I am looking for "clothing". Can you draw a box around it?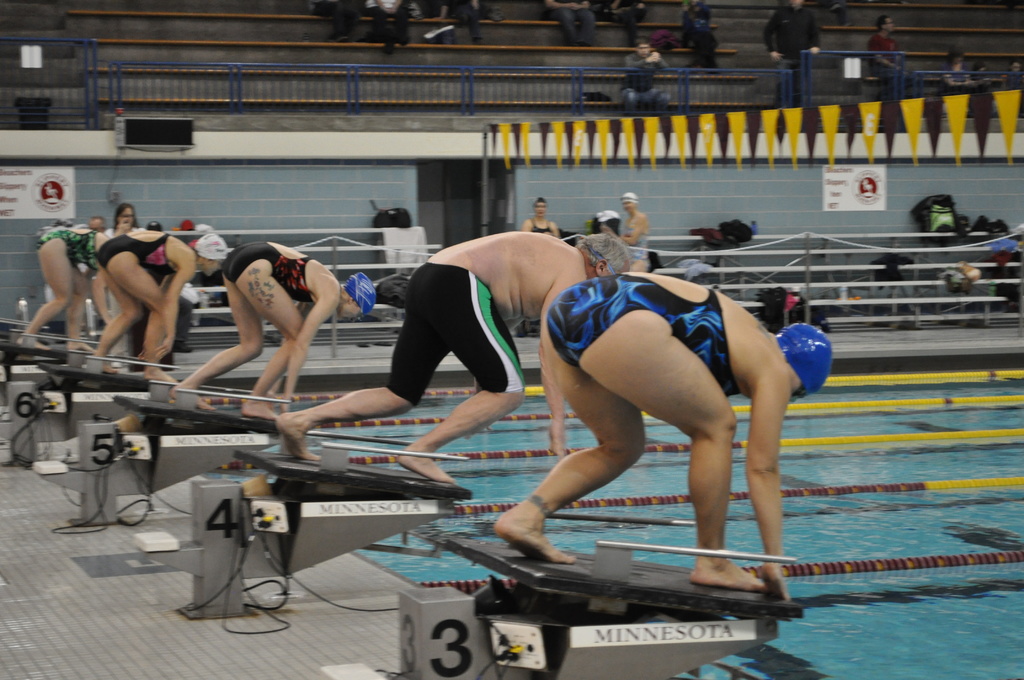
Sure, the bounding box is l=99, t=235, r=168, b=277.
